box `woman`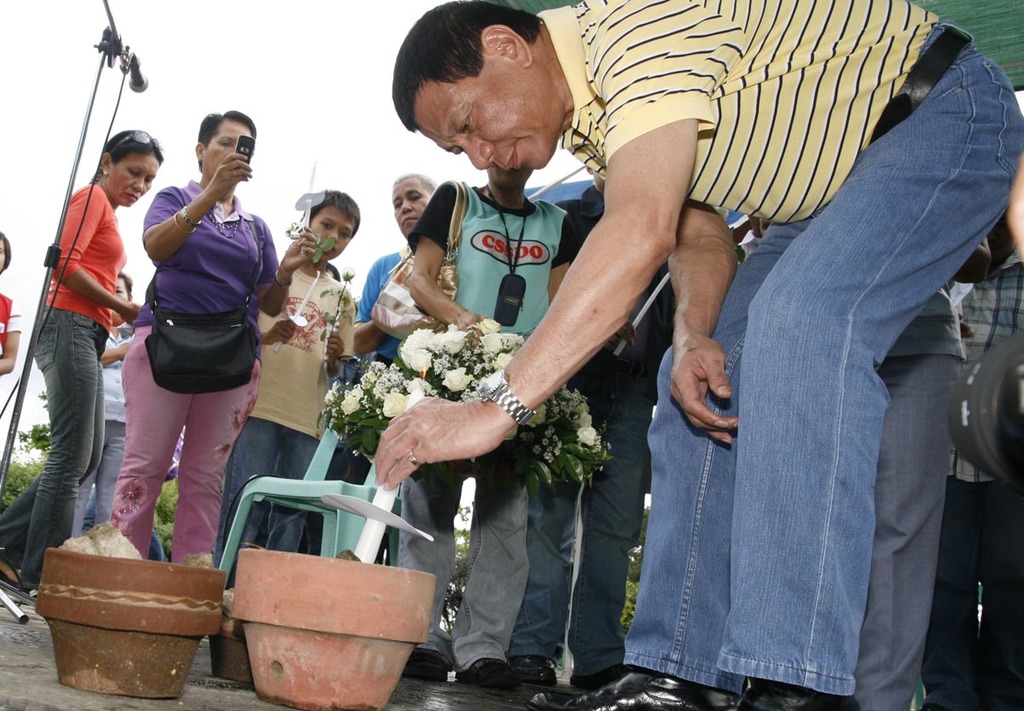
<box>0,229,24,387</box>
